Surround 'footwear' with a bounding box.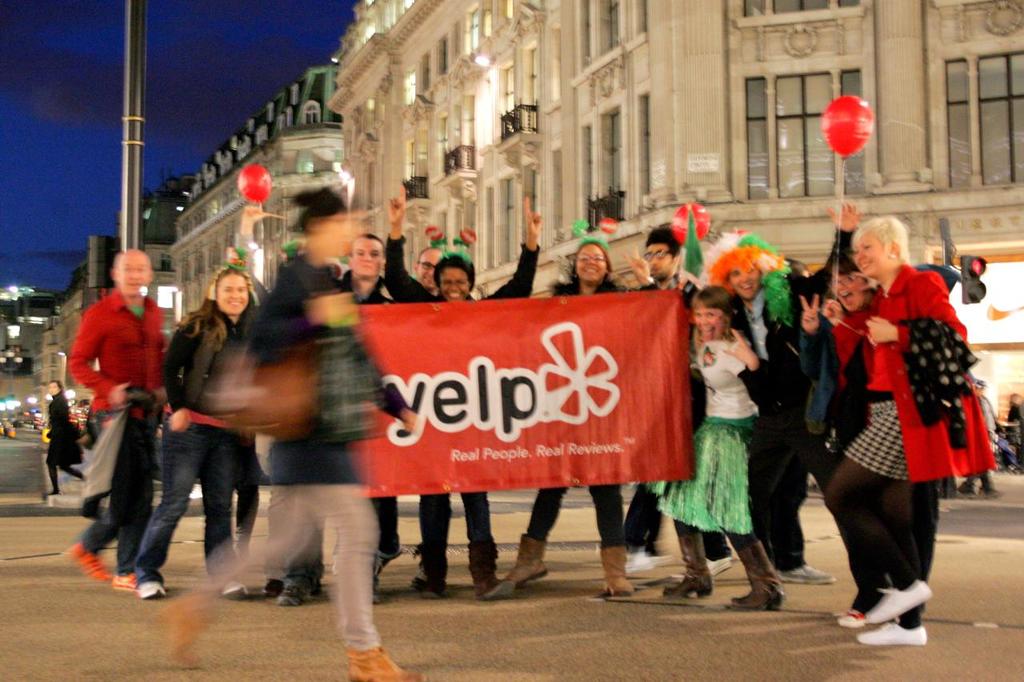
{"left": 502, "top": 538, "right": 554, "bottom": 588}.
